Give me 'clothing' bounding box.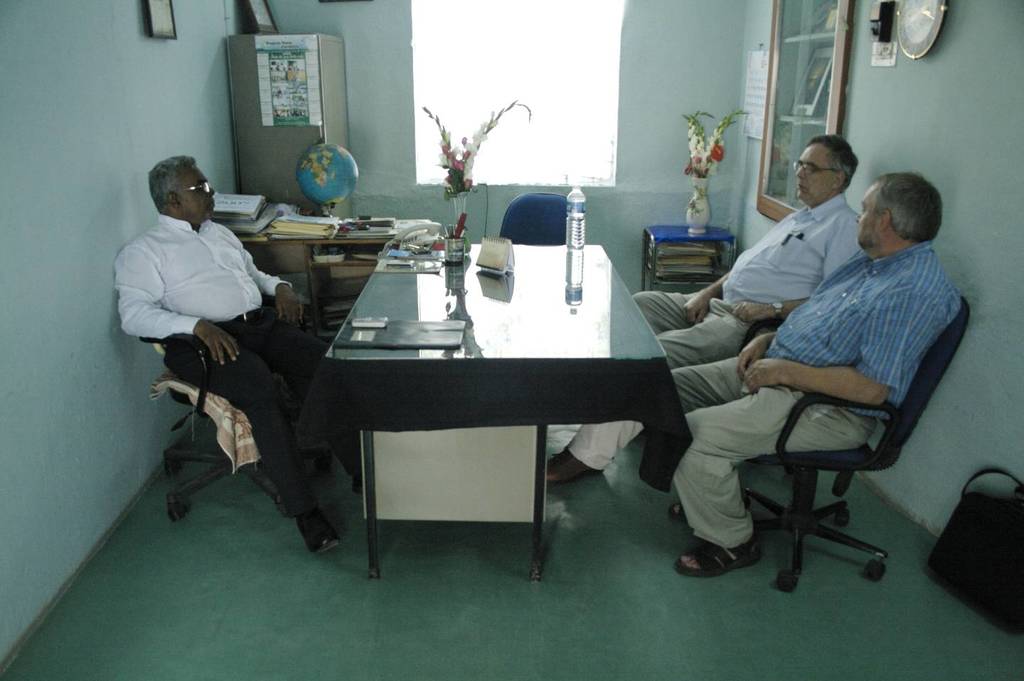
[left=673, top=234, right=964, bottom=552].
